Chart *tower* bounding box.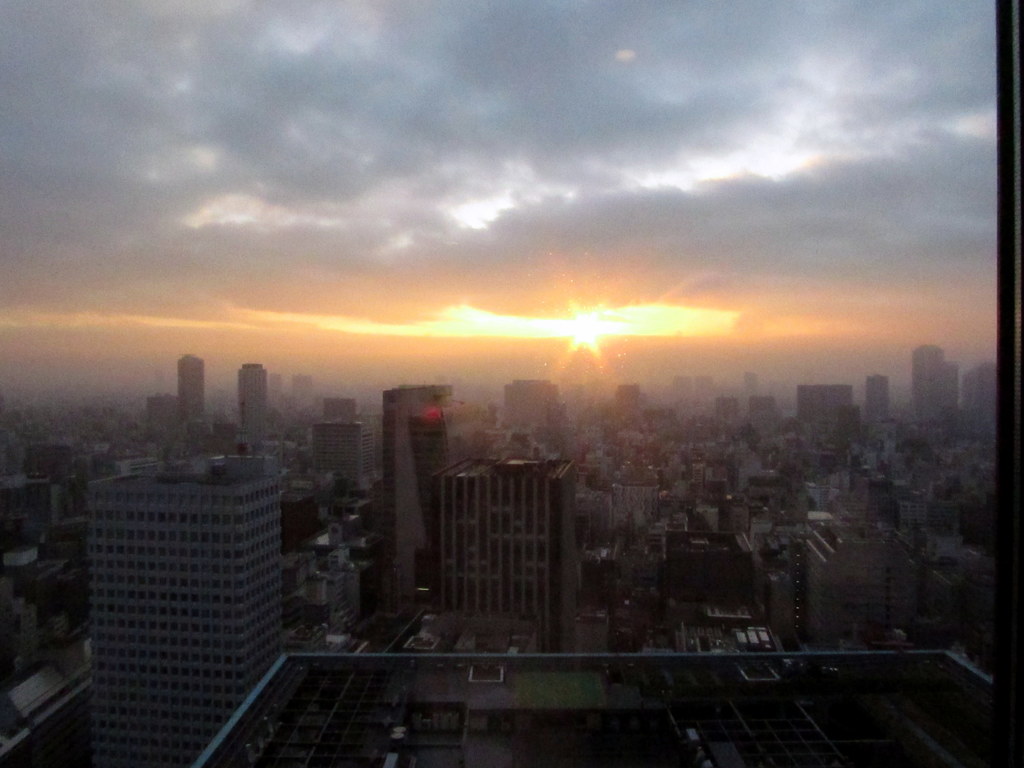
Charted: l=960, t=363, r=993, b=446.
